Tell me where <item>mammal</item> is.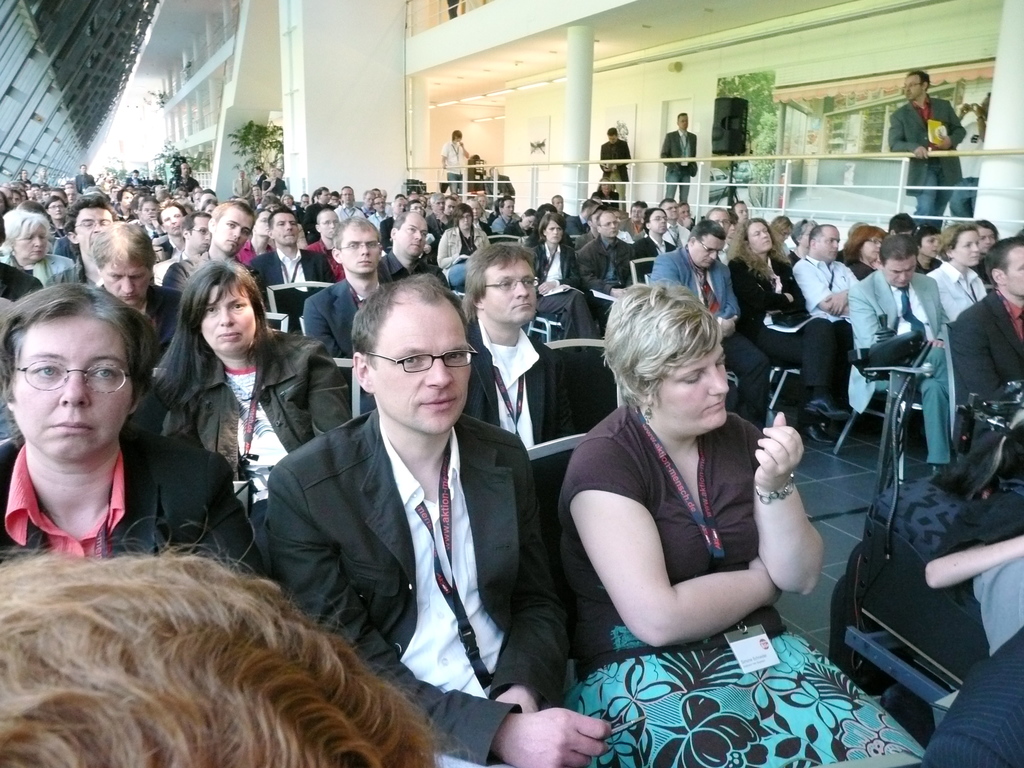
<item>mammal</item> is at box(596, 128, 635, 210).
